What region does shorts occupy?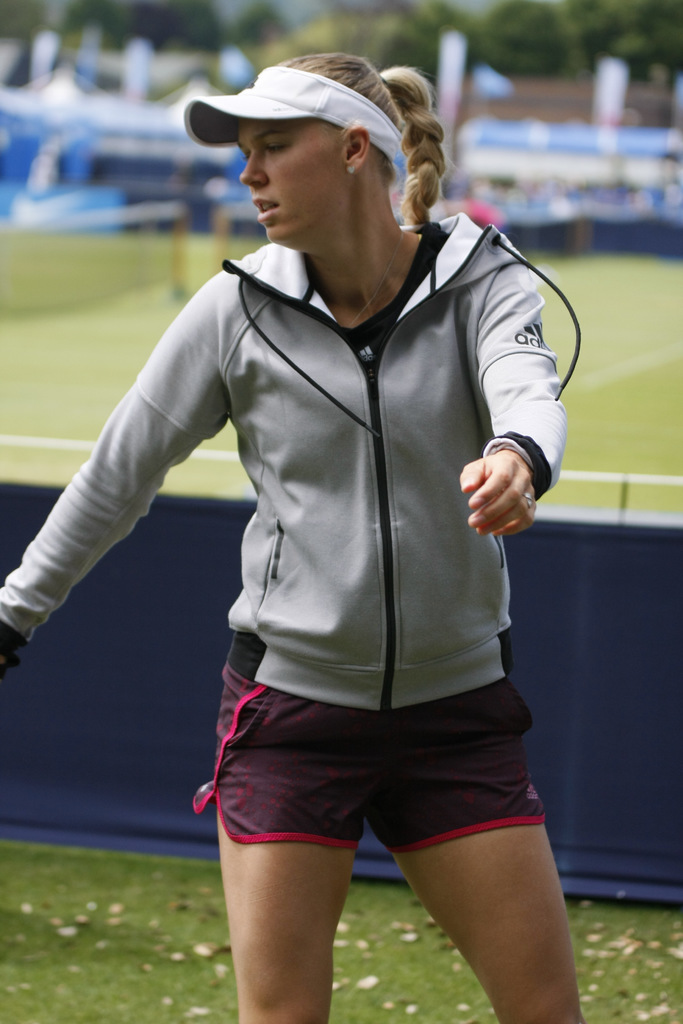
detection(218, 726, 548, 867).
